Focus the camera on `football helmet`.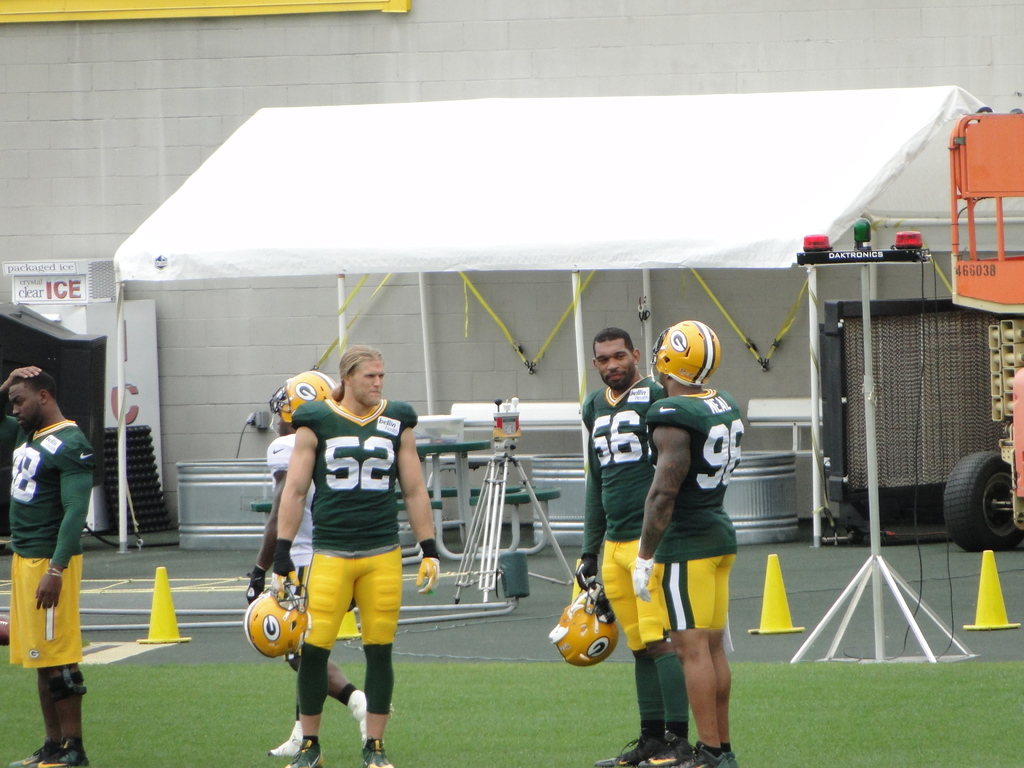
Focus region: left=266, top=368, right=340, bottom=434.
